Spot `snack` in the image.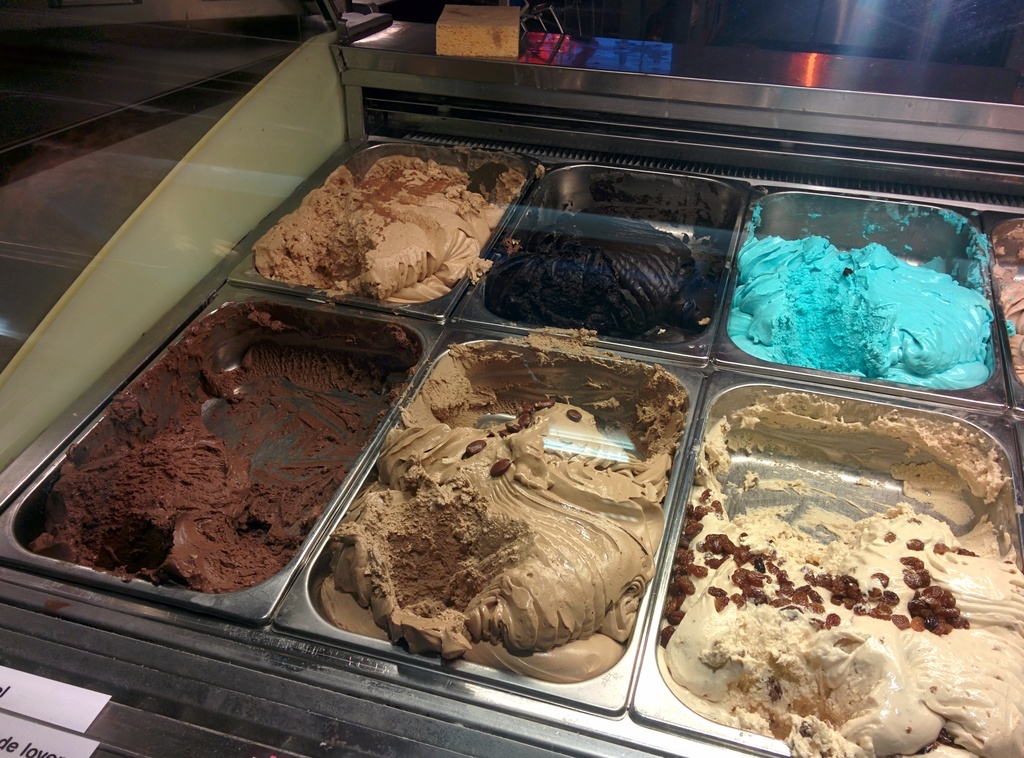
`snack` found at [x1=480, y1=211, x2=695, y2=341].
